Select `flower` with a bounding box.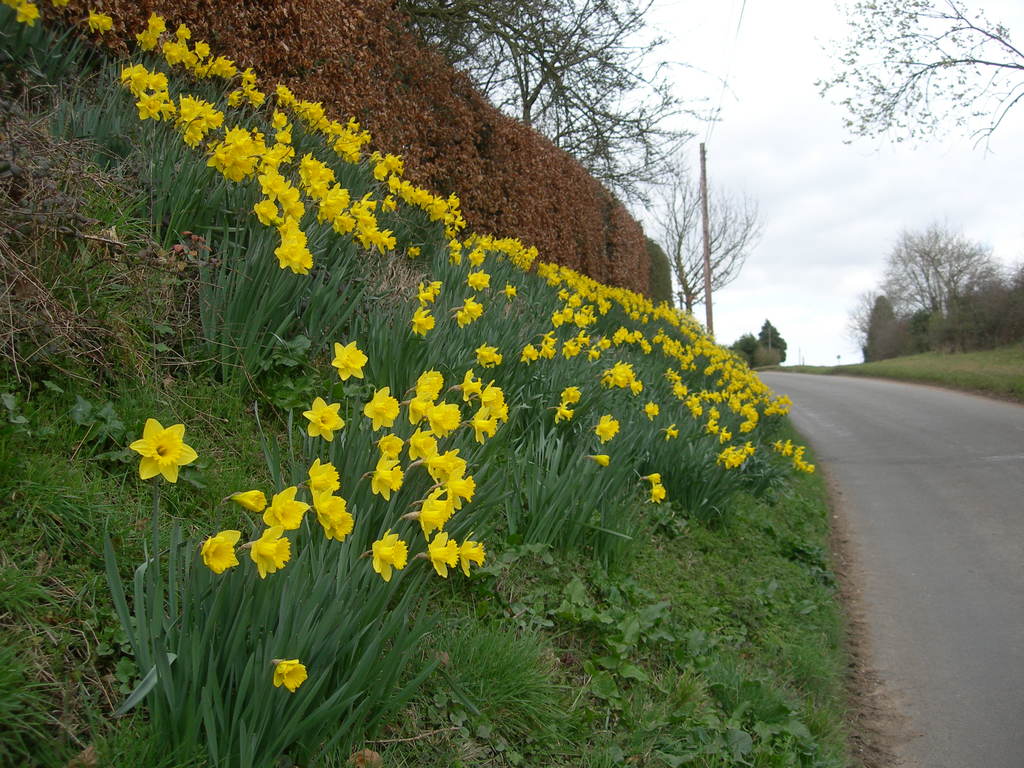
x1=325 y1=512 x2=358 y2=542.
